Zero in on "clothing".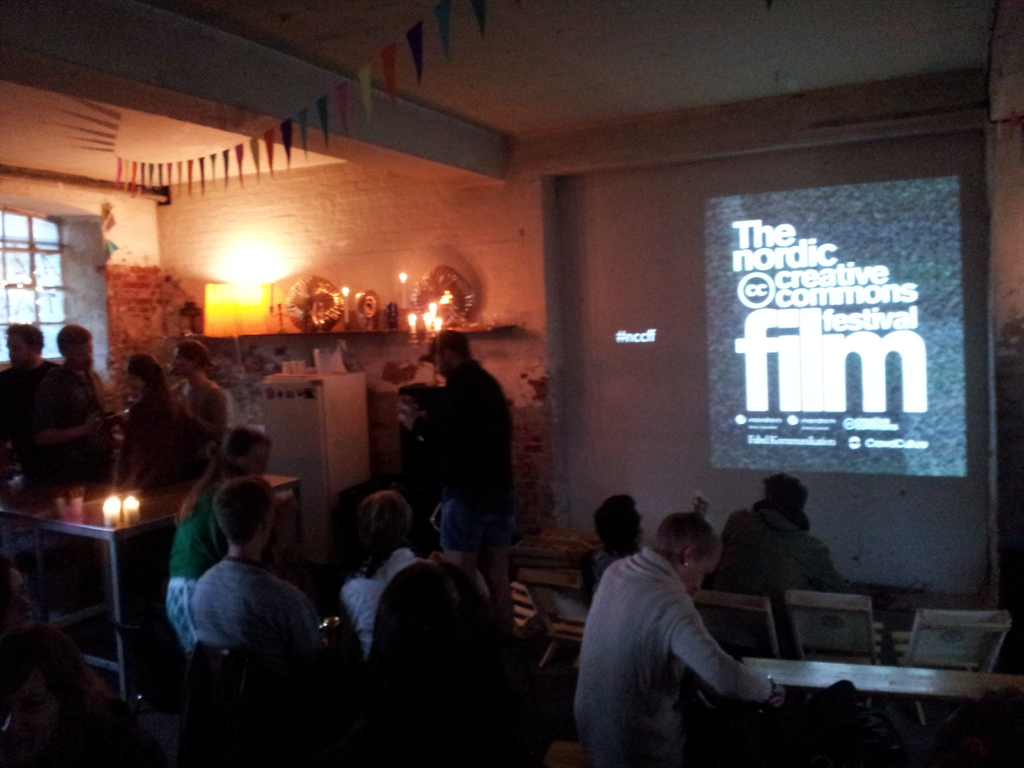
Zeroed in: [x1=191, y1=549, x2=308, y2=662].
